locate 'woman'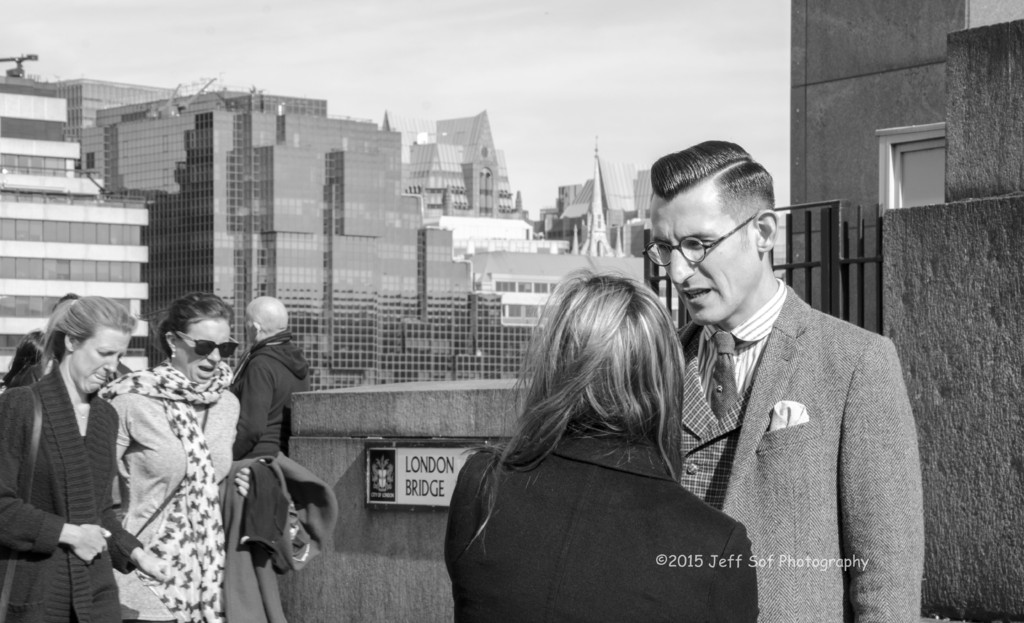
<box>433,262,760,622</box>
